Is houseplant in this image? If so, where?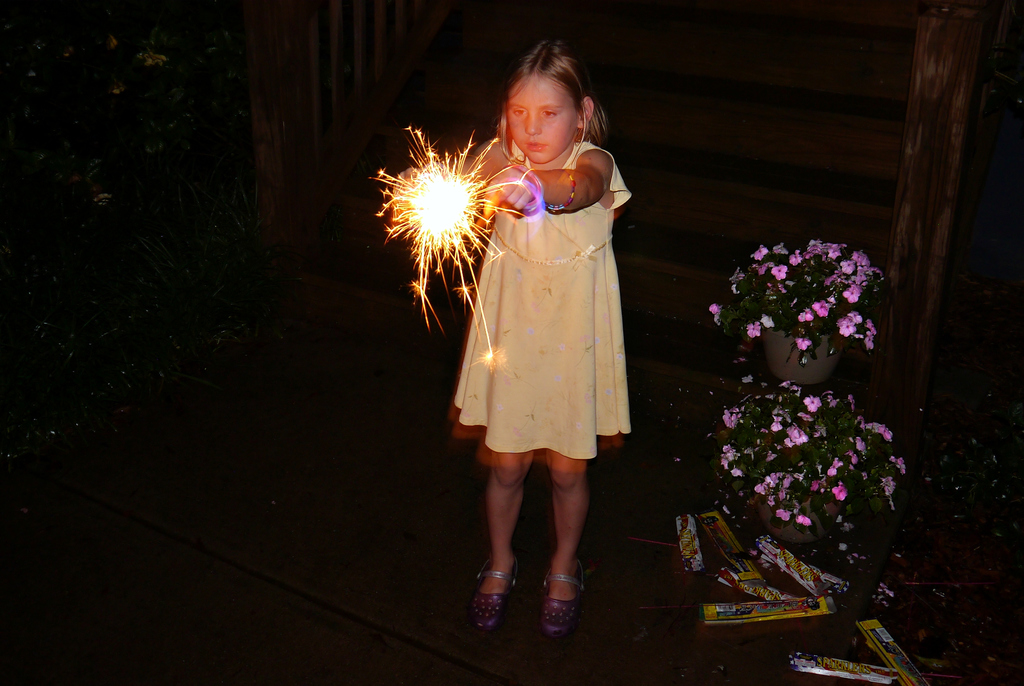
Yes, at {"left": 697, "top": 226, "right": 892, "bottom": 382}.
